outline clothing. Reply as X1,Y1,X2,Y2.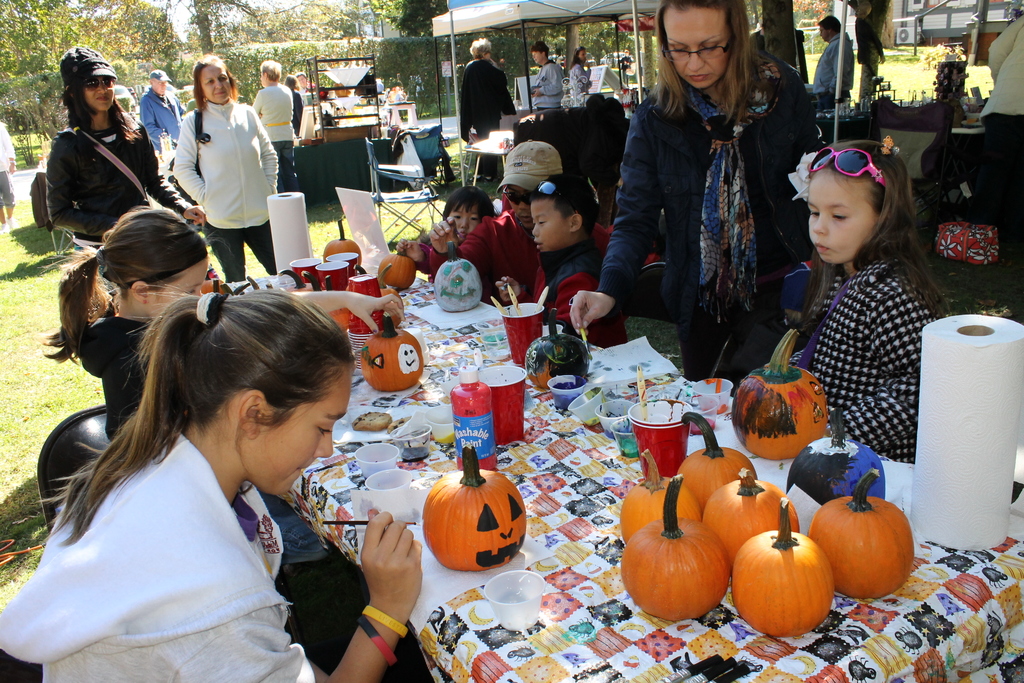
573,63,596,104.
